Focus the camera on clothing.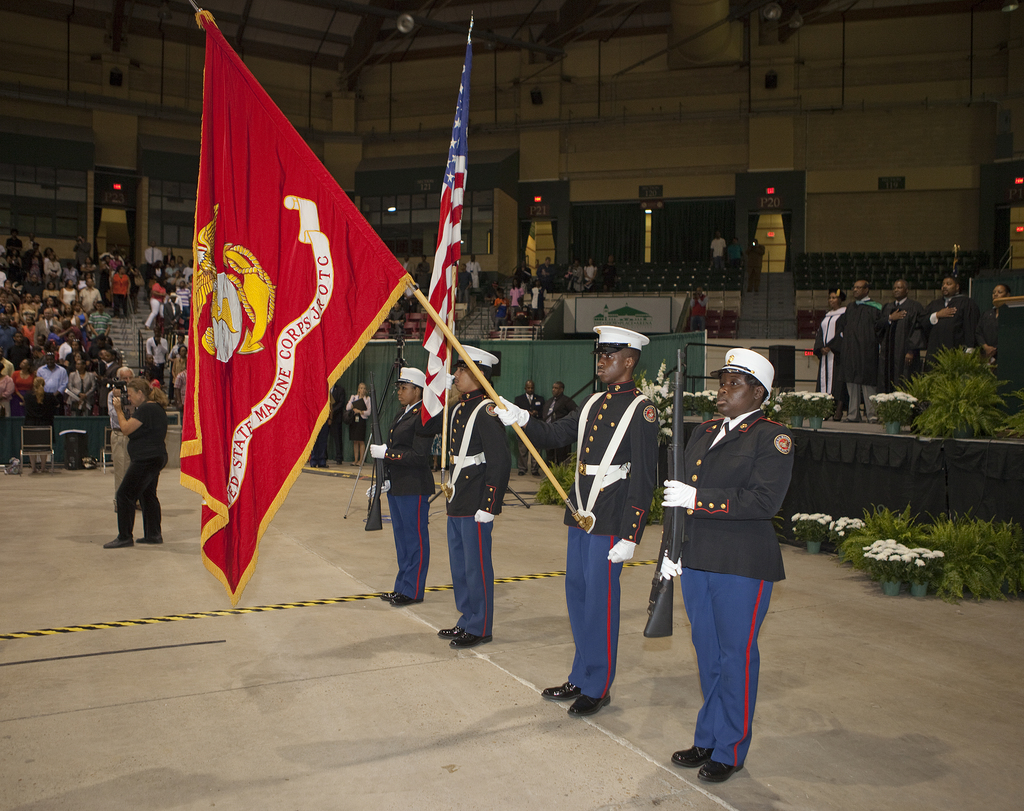
Focus region: region(929, 293, 980, 345).
